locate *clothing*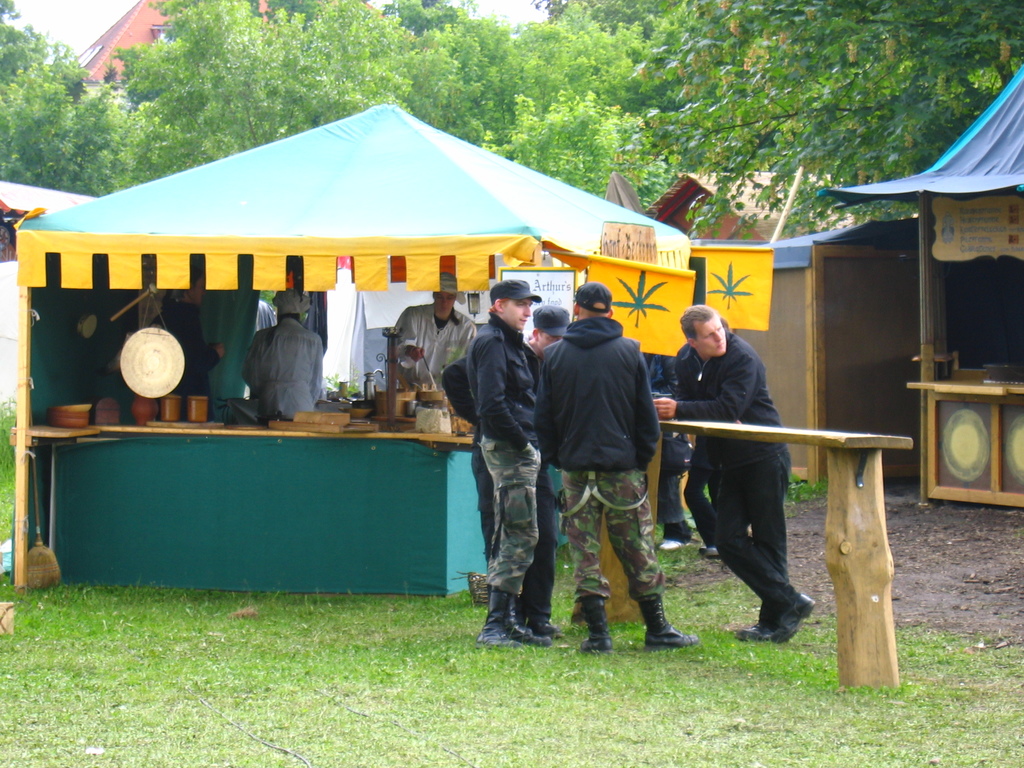
box=[384, 297, 484, 406]
